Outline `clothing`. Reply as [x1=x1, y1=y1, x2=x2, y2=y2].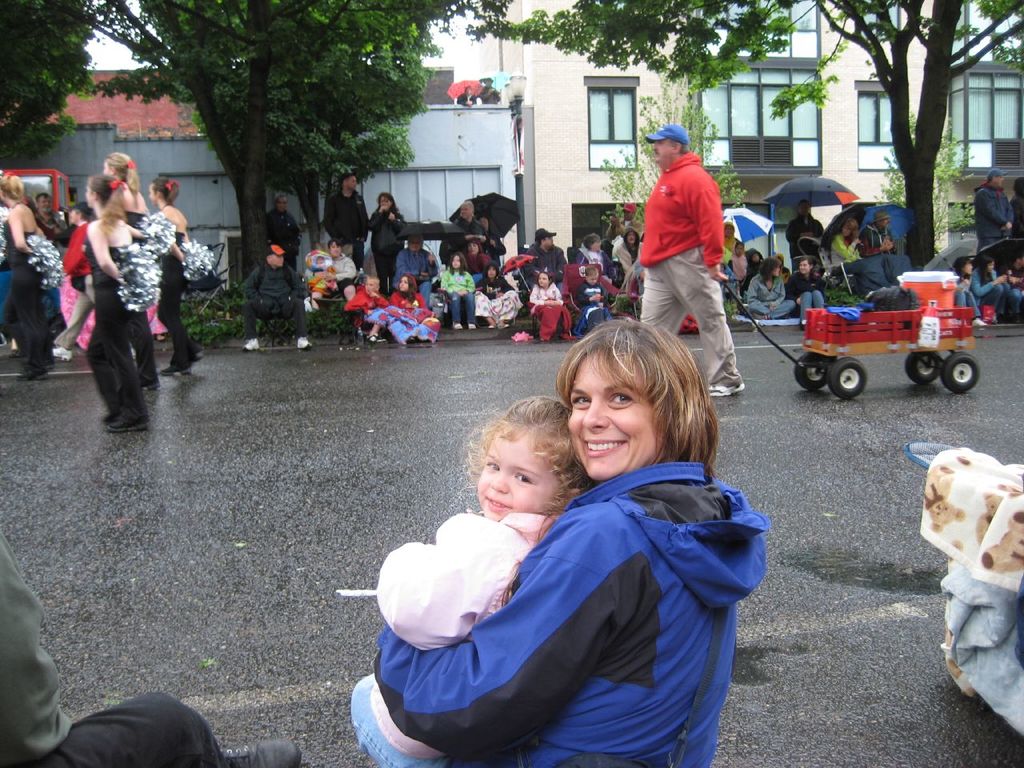
[x1=319, y1=182, x2=367, y2=244].
